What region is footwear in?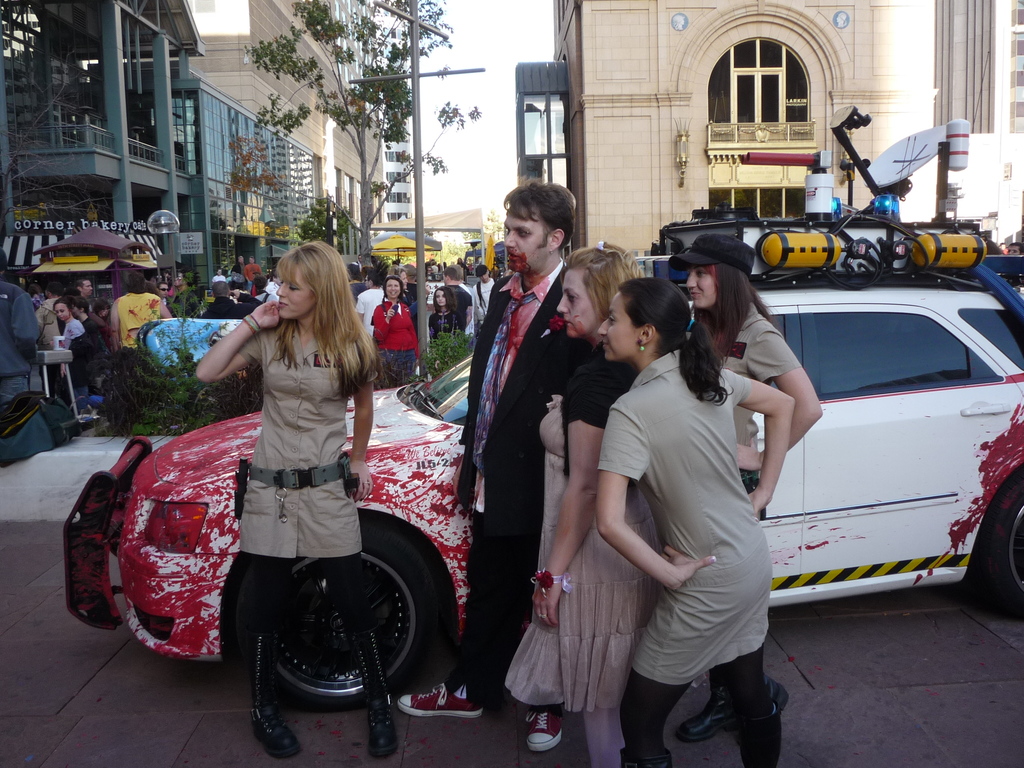
[248, 635, 308, 764].
